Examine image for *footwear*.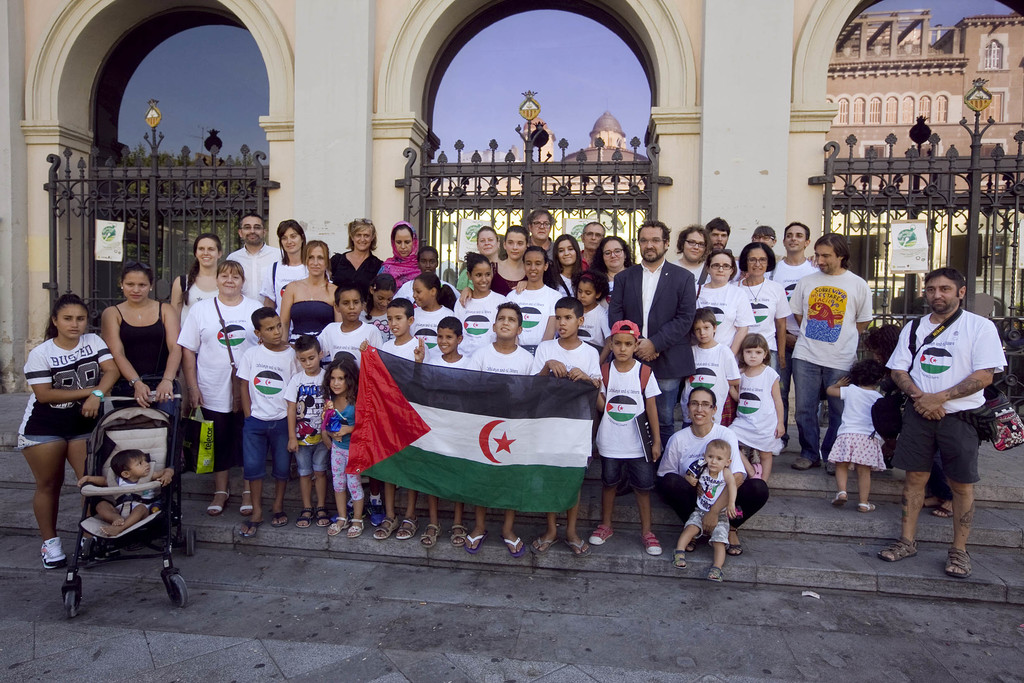
Examination result: (858, 503, 879, 513).
